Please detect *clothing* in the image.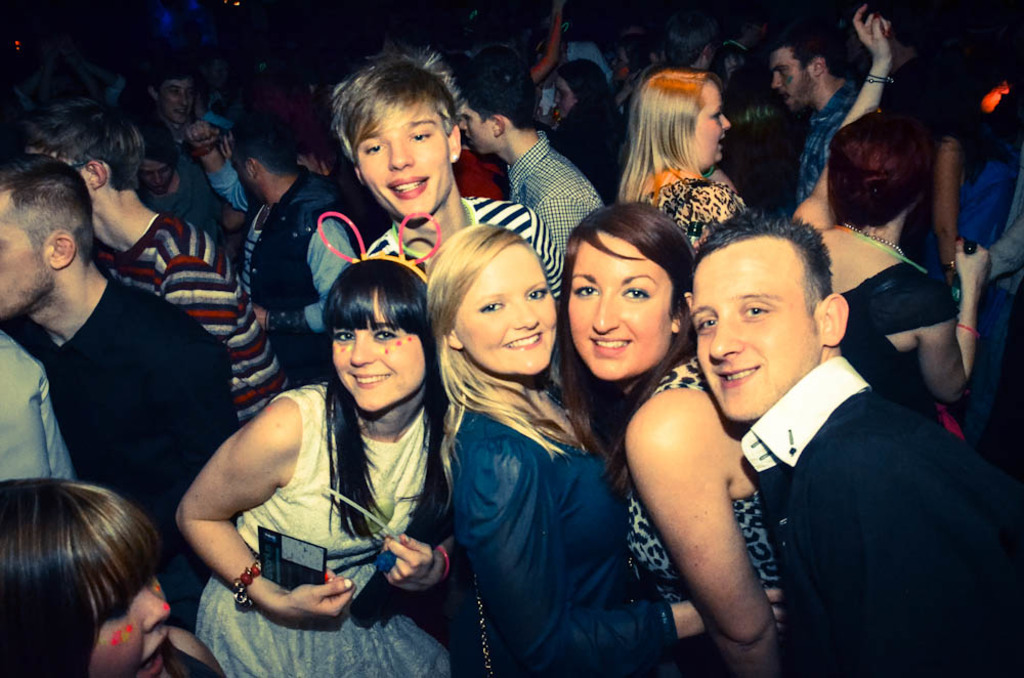
[left=89, top=211, right=297, bottom=433].
